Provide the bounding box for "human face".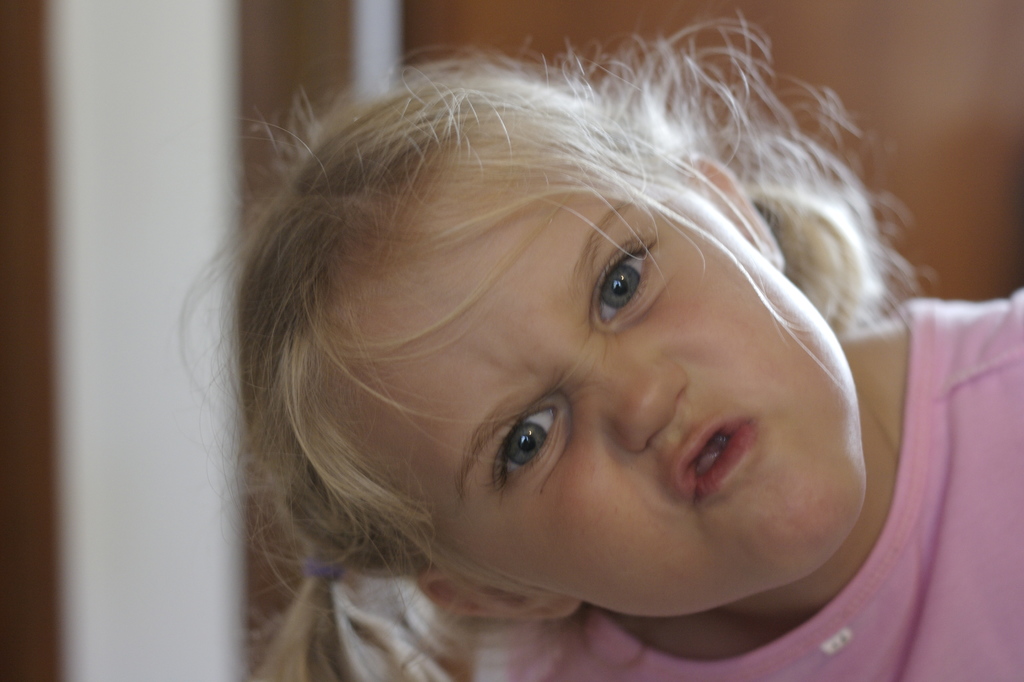
(317, 173, 866, 618).
